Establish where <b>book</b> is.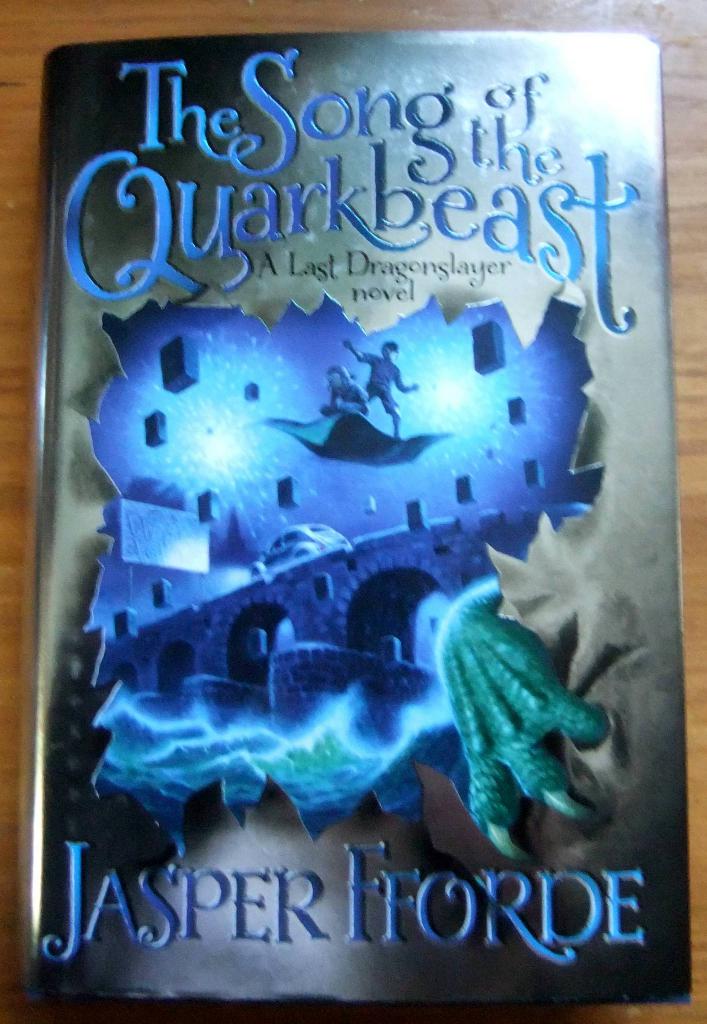
Established at 30:0:644:1023.
